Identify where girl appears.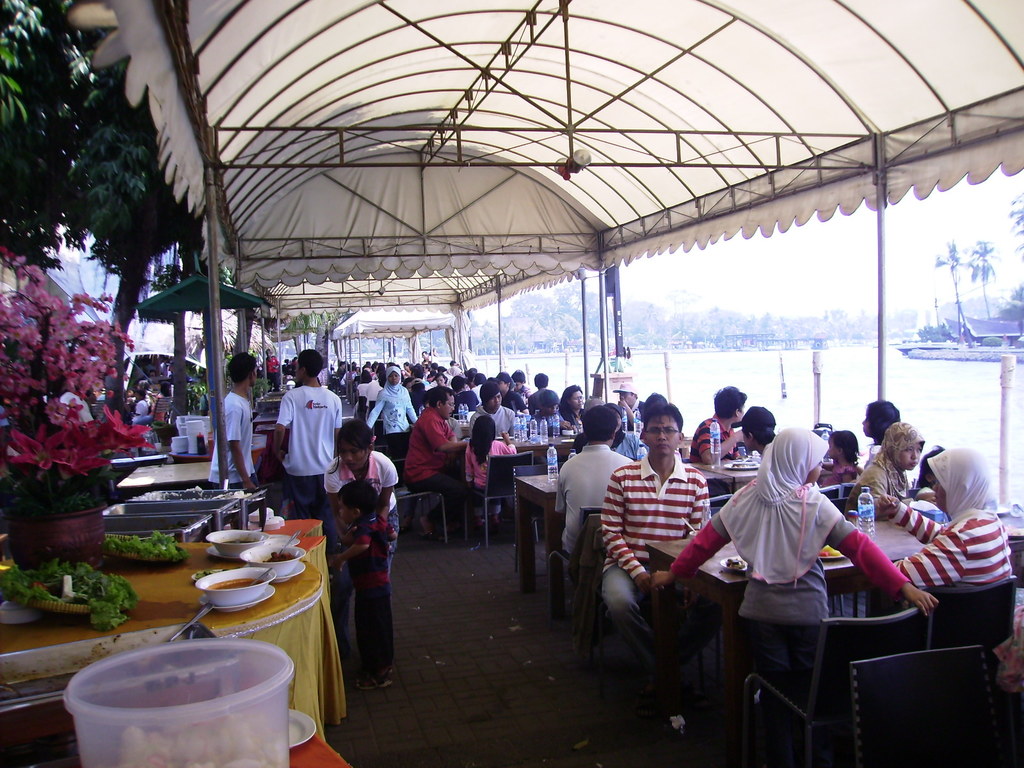
Appears at [x1=659, y1=424, x2=931, y2=619].
